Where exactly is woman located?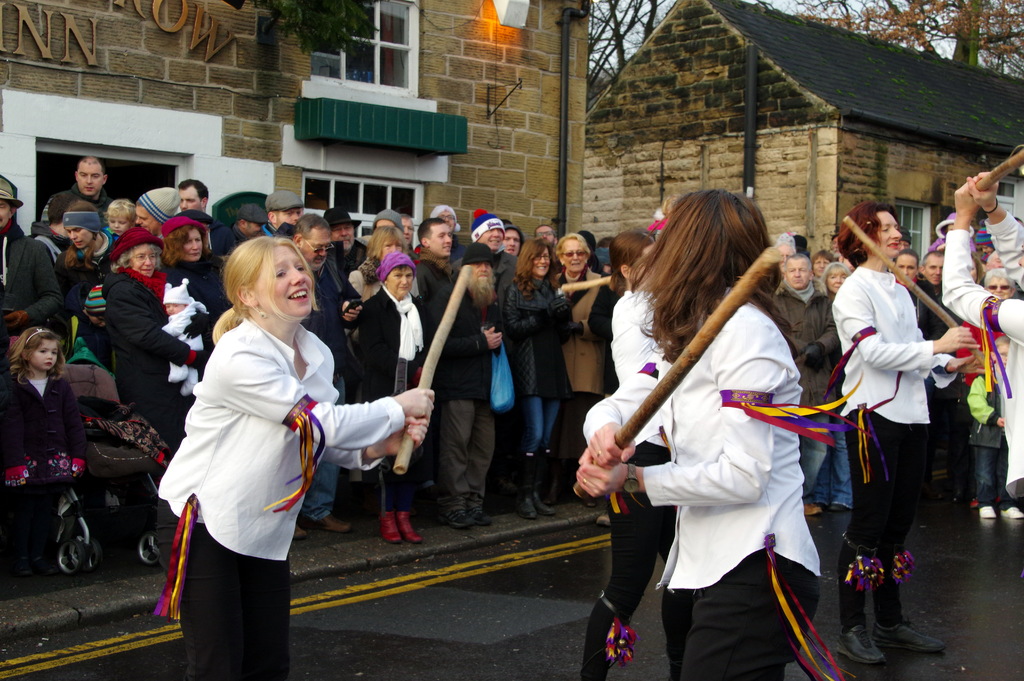
Its bounding box is [358, 225, 422, 302].
